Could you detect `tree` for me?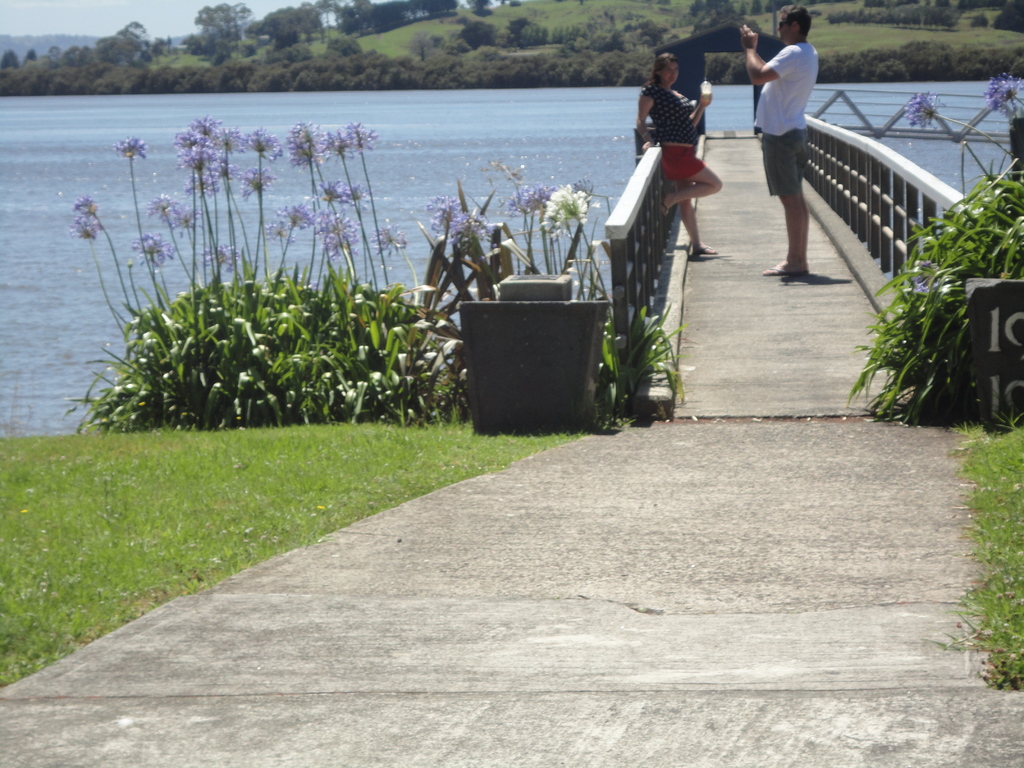
Detection result: (172,0,248,60).
